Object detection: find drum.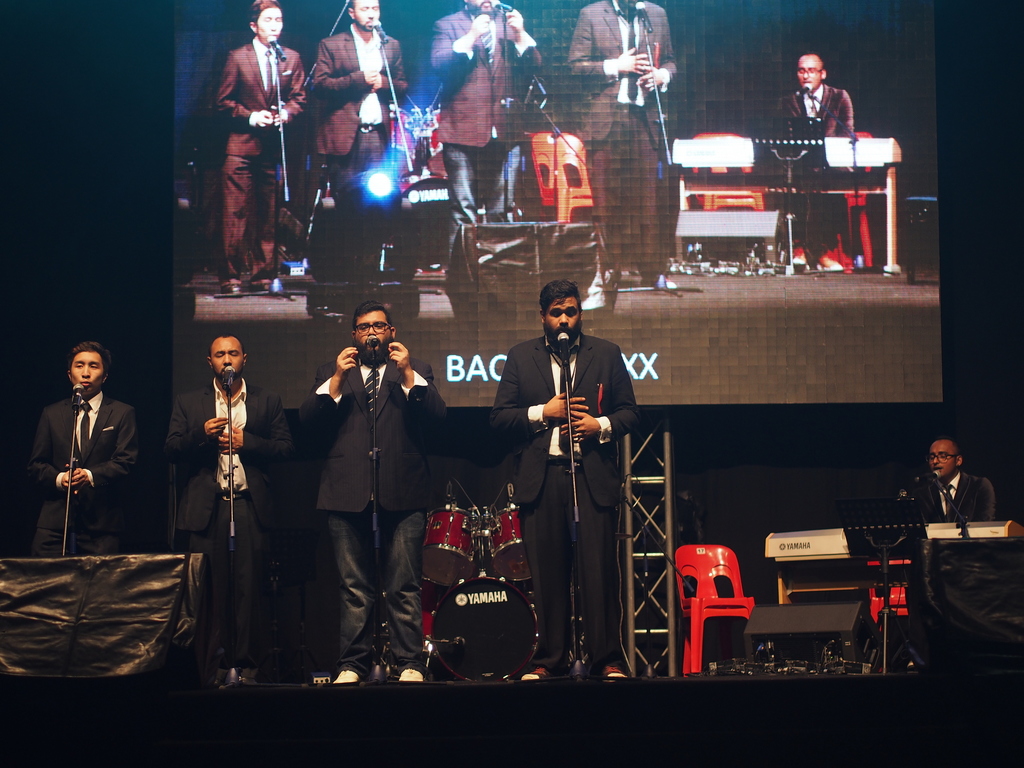
418,502,479,584.
